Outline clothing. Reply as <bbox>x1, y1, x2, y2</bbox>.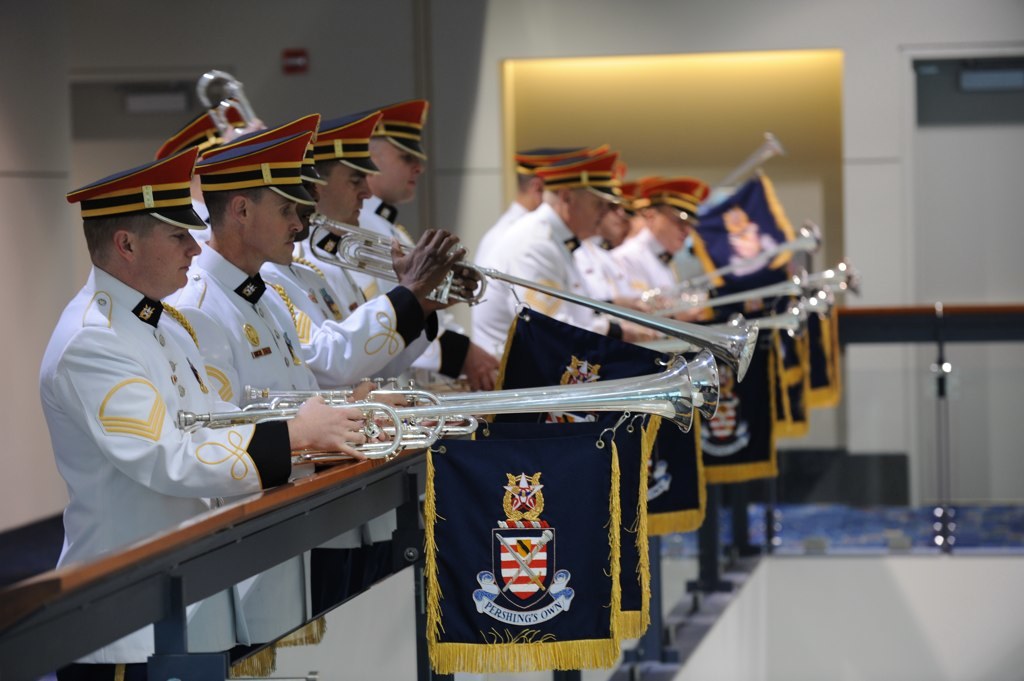
<bbox>168, 230, 332, 646</bbox>.
